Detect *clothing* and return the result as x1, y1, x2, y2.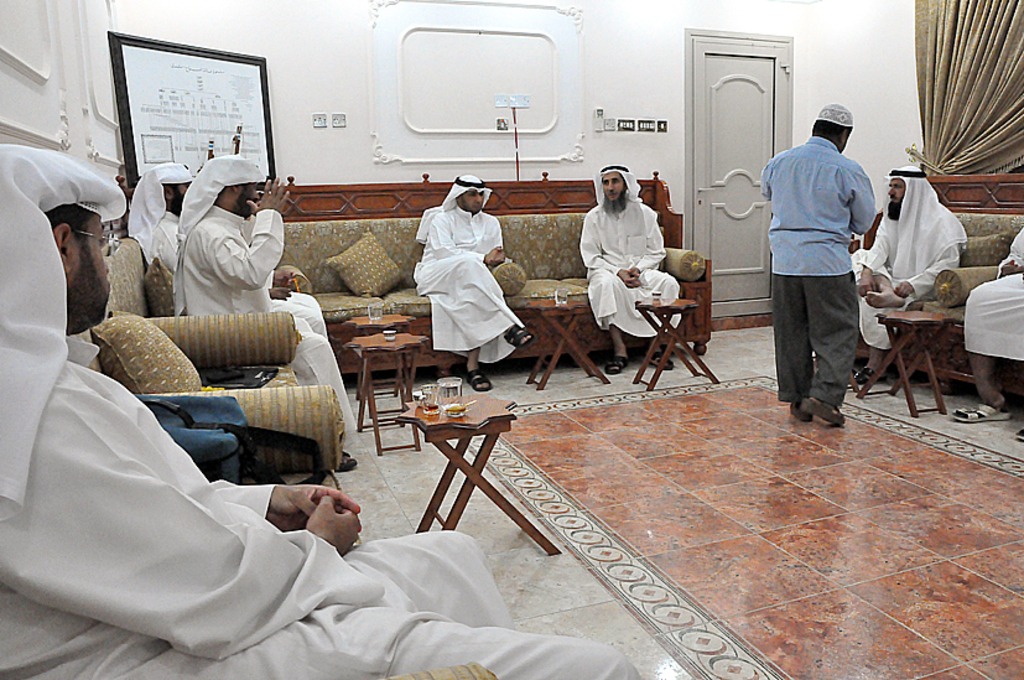
0, 141, 644, 679.
